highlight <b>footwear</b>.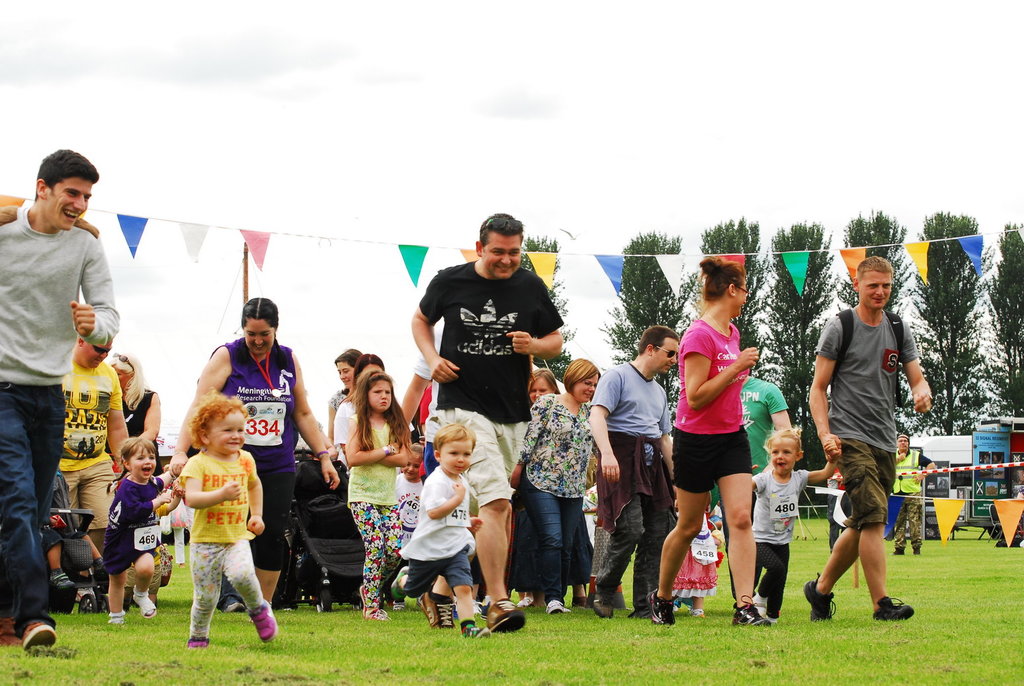
Highlighted region: [x1=893, y1=546, x2=906, y2=556].
